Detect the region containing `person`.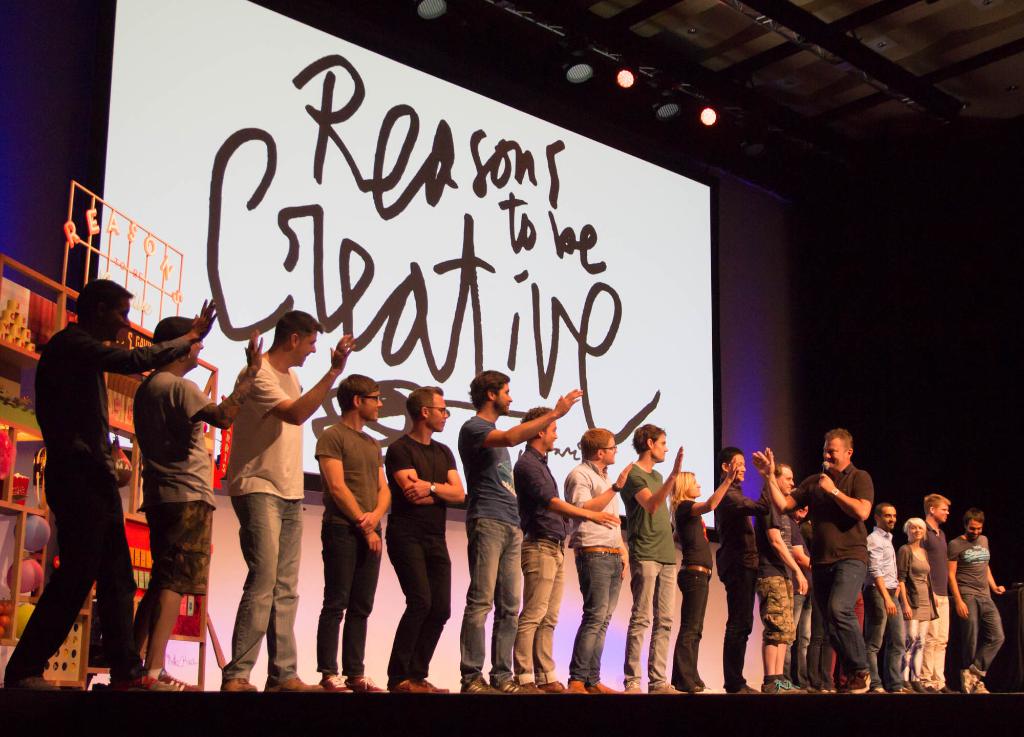
locate(868, 505, 905, 694).
